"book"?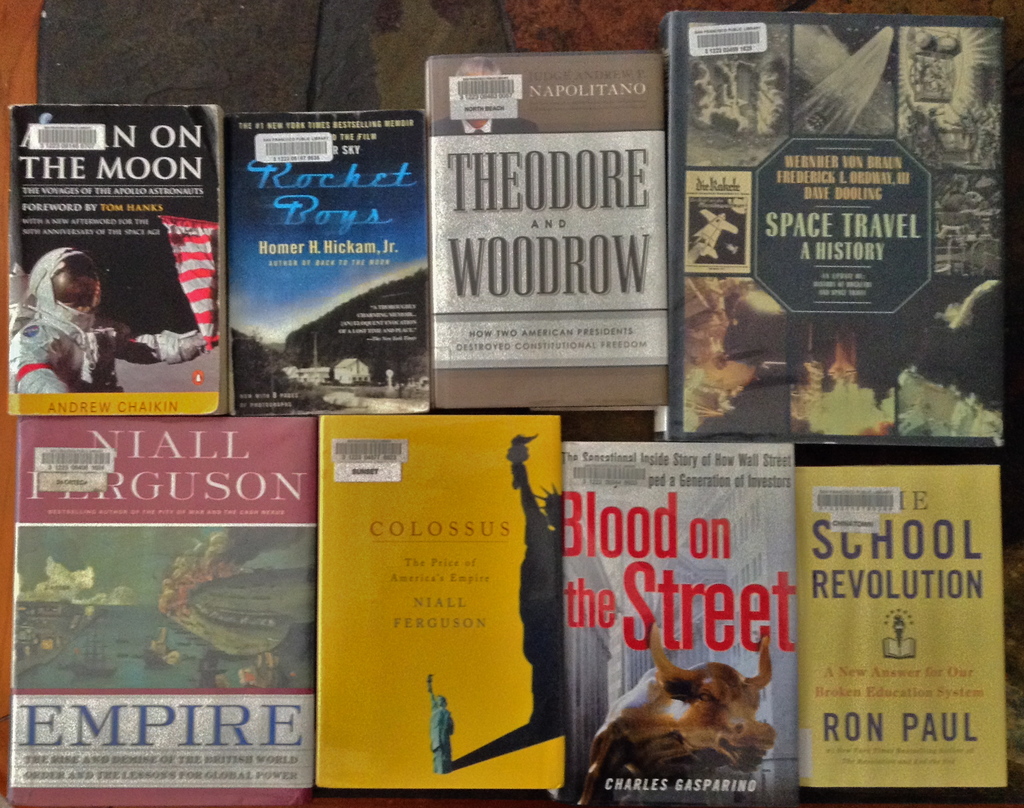
(x1=796, y1=466, x2=1006, y2=793)
